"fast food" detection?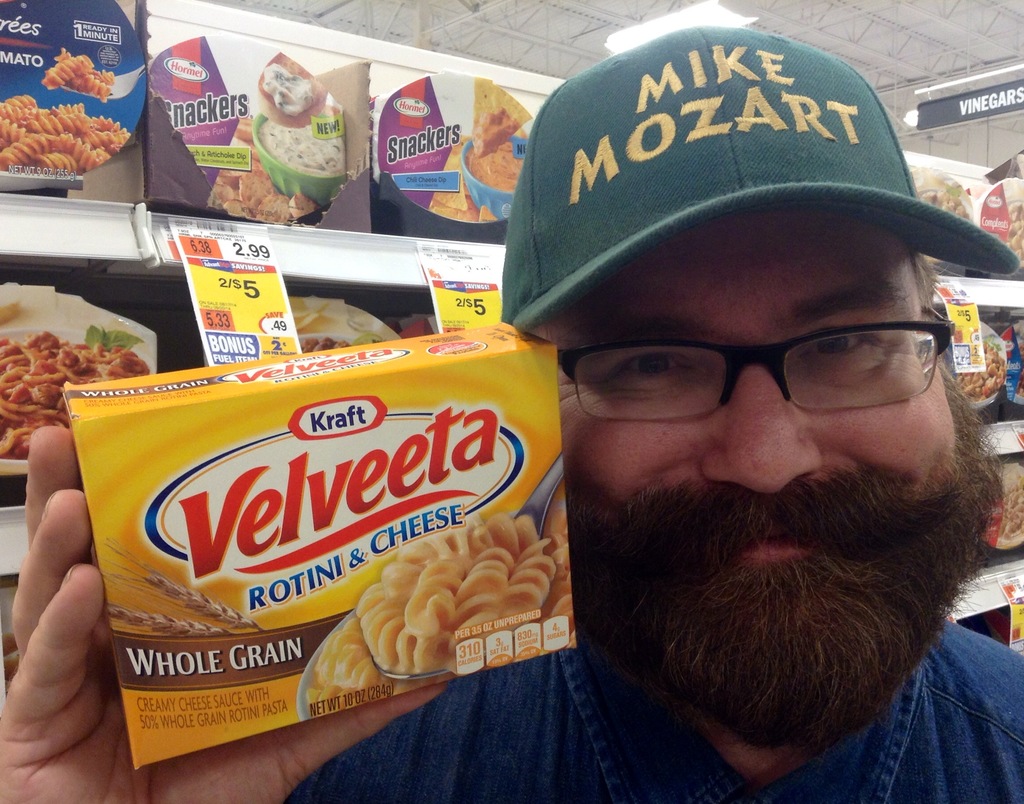
BBox(19, 80, 134, 165)
